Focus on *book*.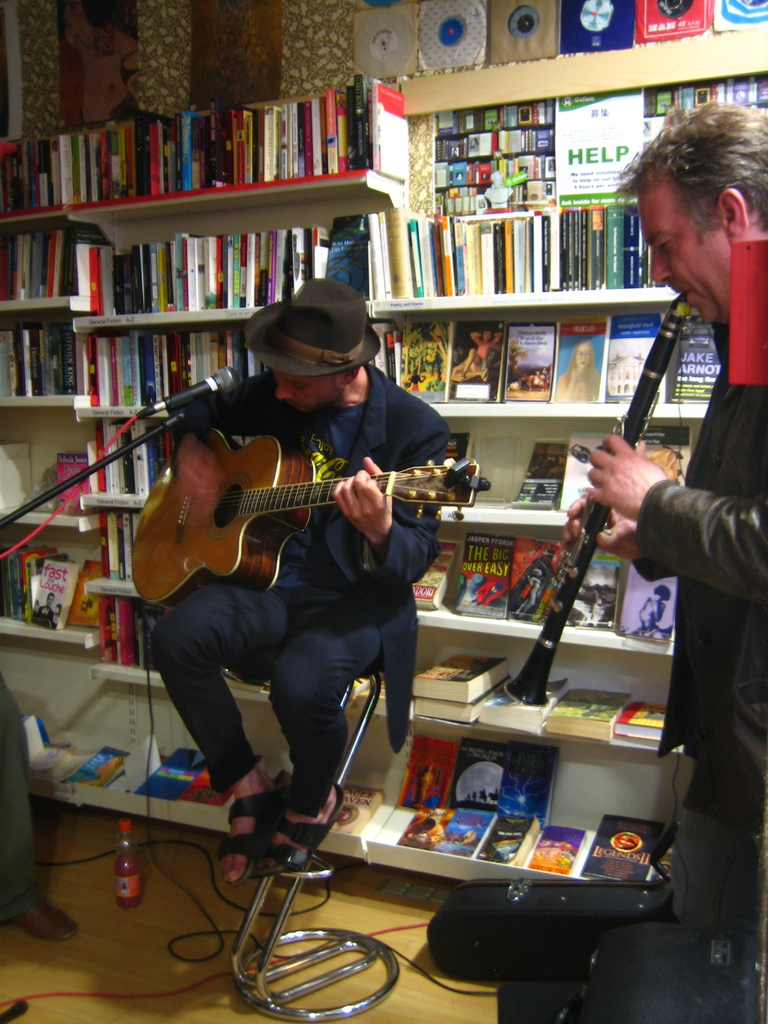
Focused at {"x1": 387, "y1": 202, "x2": 420, "y2": 293}.
